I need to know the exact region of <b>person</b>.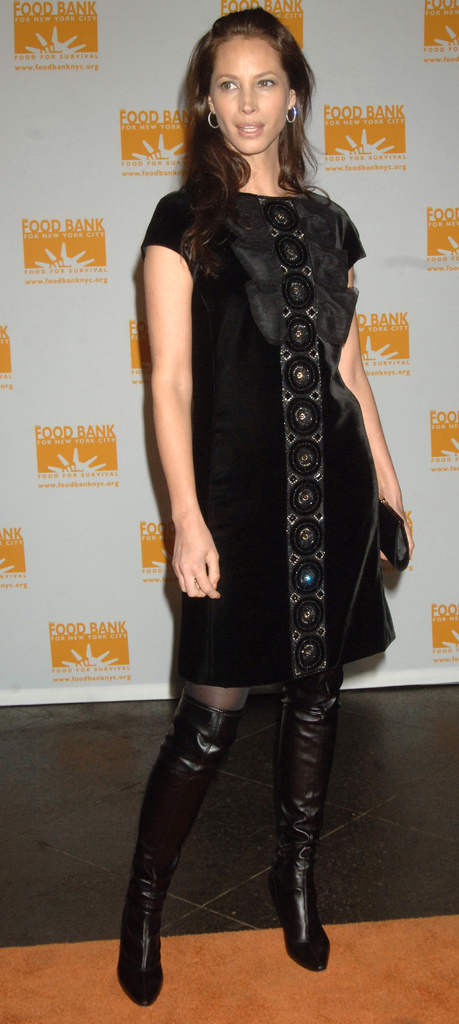
Region: x1=114 y1=2 x2=398 y2=957.
